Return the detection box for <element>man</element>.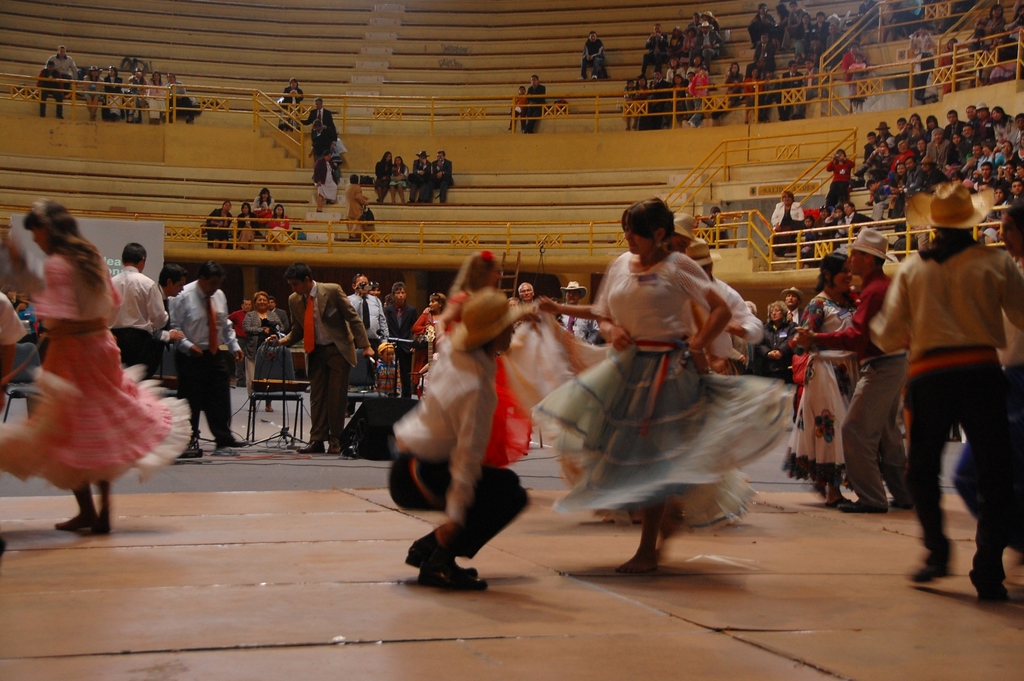
771 61 805 120.
